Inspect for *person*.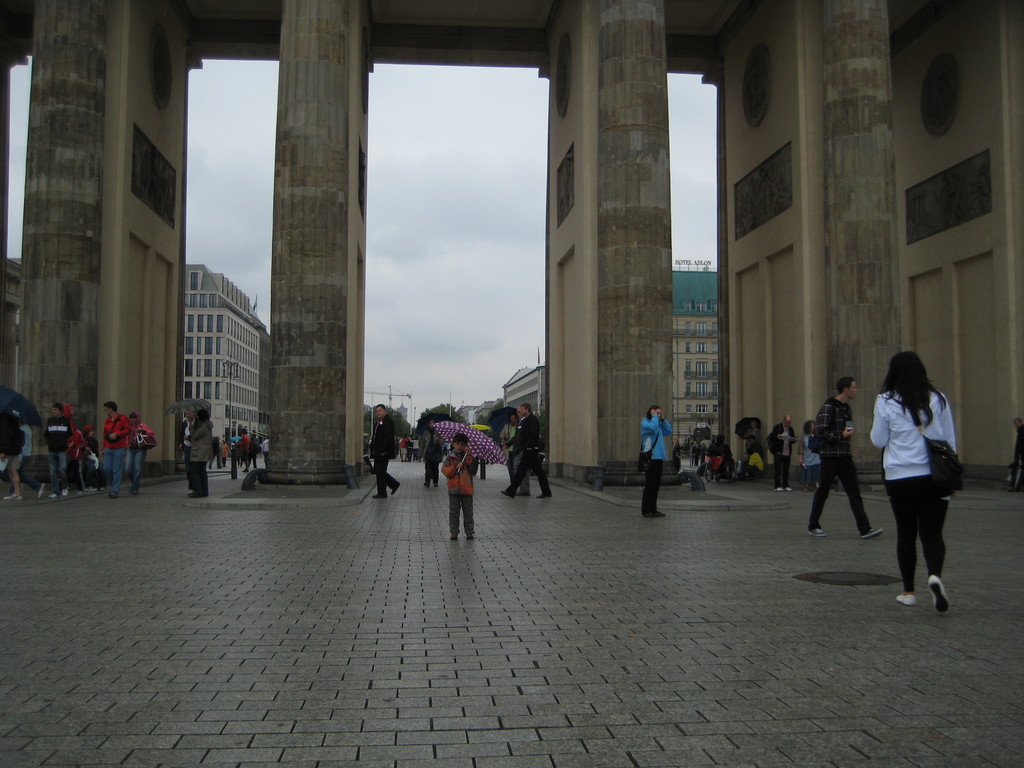
Inspection: BBox(177, 410, 198, 477).
